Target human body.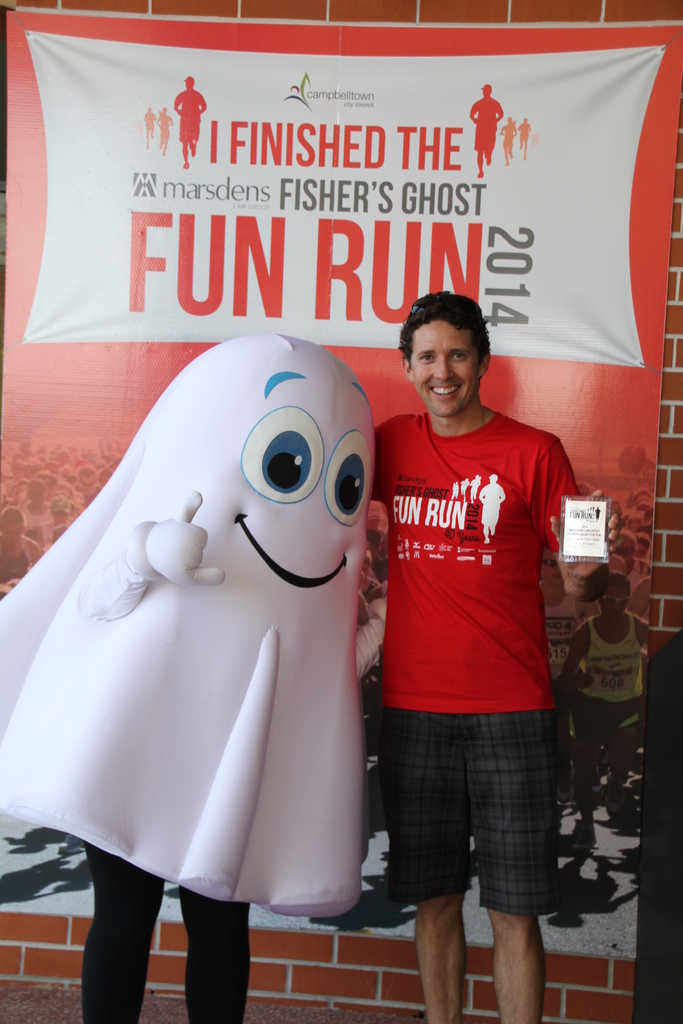
Target region: BBox(468, 95, 500, 179).
